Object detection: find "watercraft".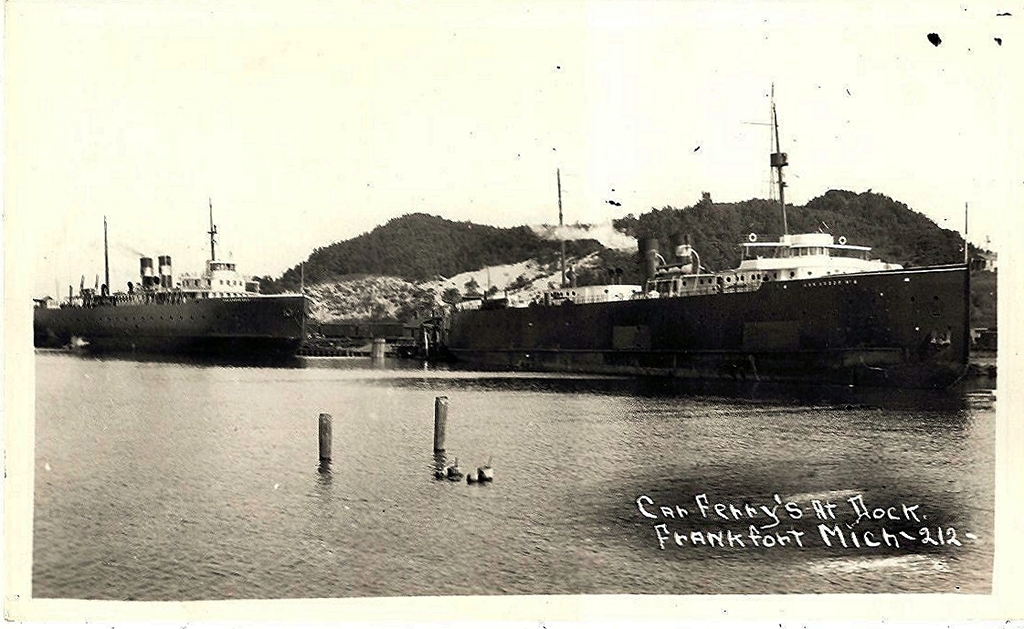
<region>449, 98, 971, 398</region>.
